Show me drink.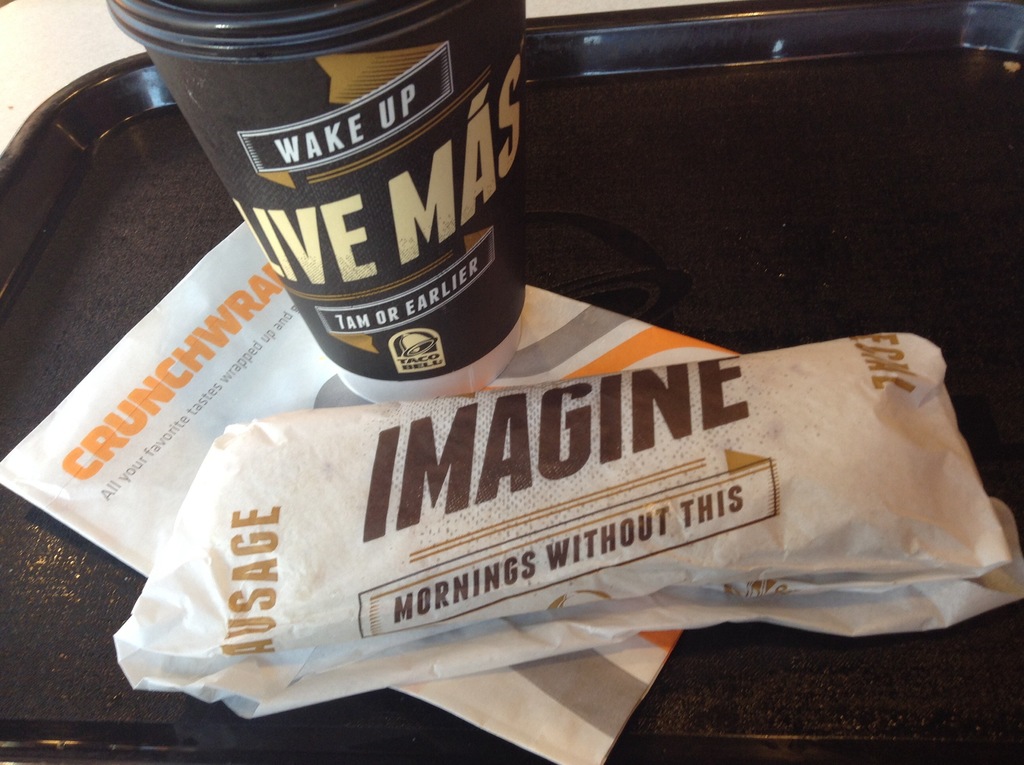
drink is here: bbox(104, 0, 525, 403).
